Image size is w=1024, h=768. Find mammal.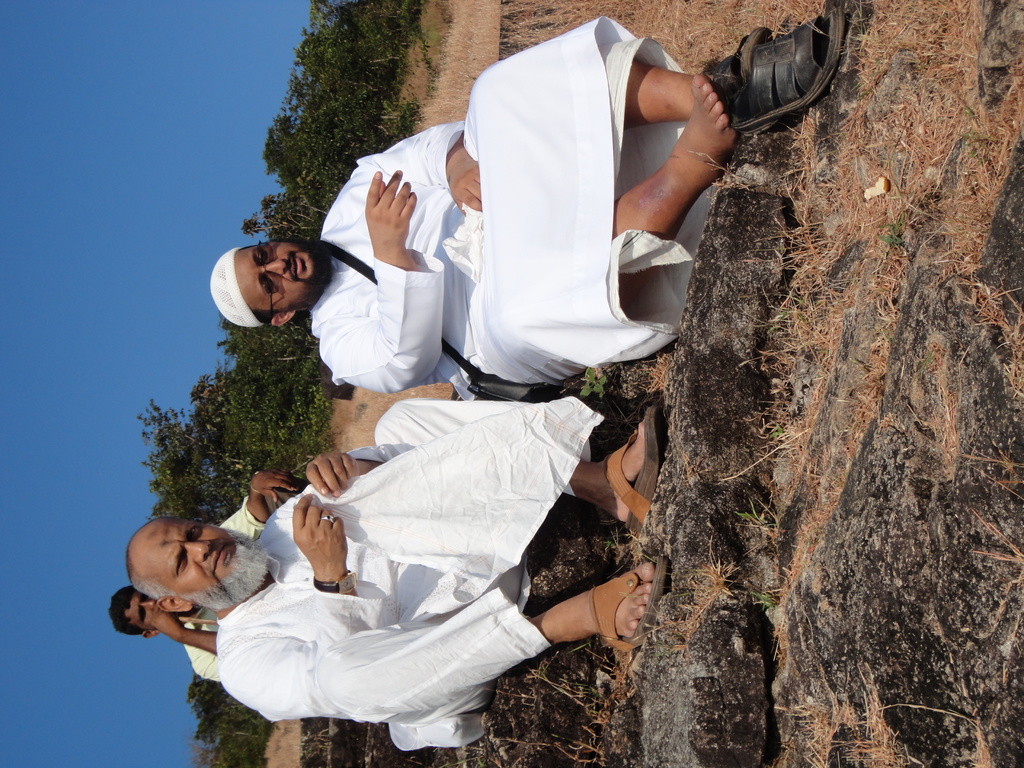
[x1=207, y1=13, x2=722, y2=390].
